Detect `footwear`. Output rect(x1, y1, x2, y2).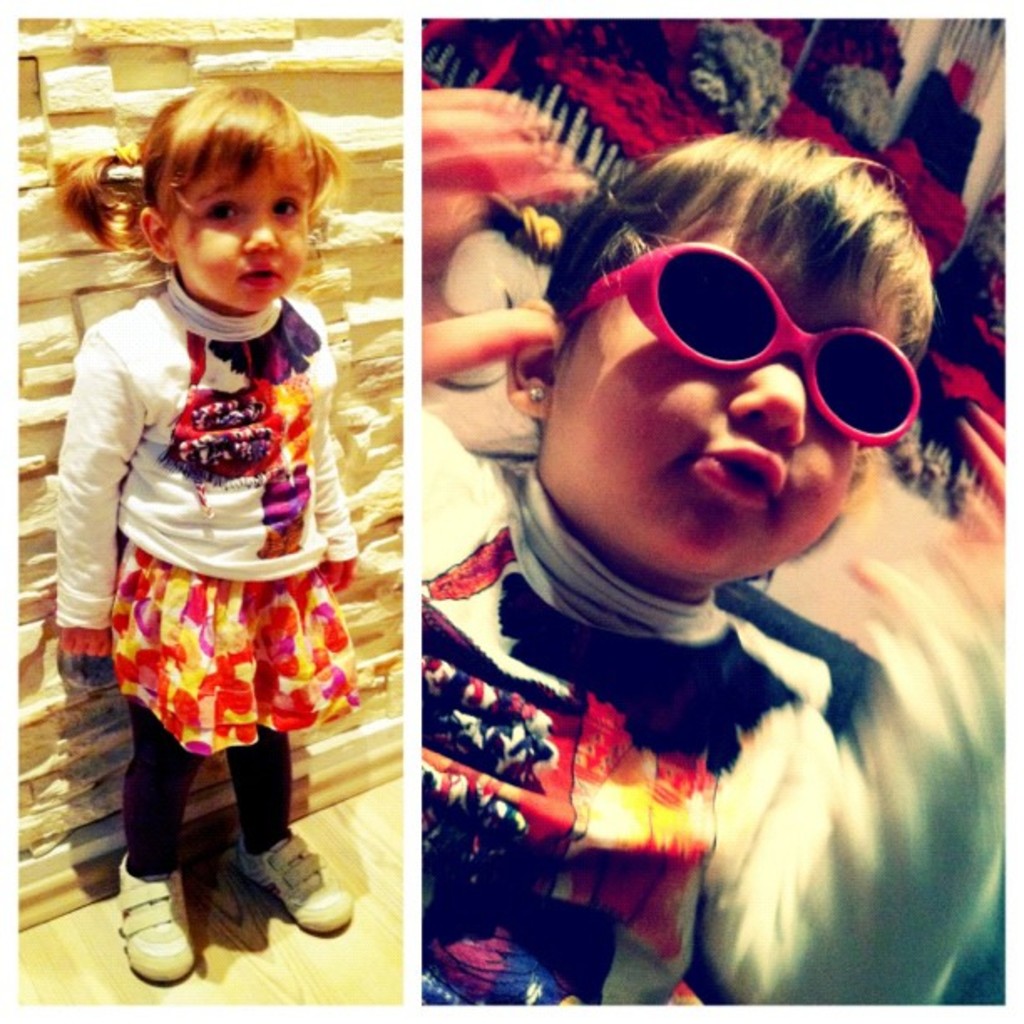
rect(107, 860, 201, 980).
